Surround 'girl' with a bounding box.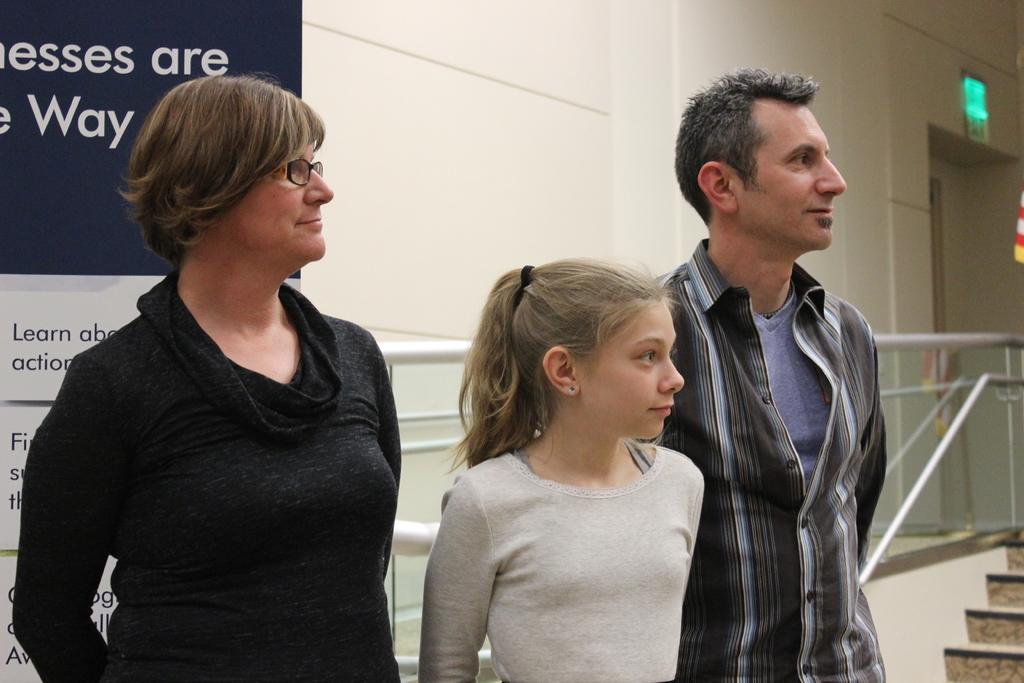
[x1=415, y1=255, x2=705, y2=682].
